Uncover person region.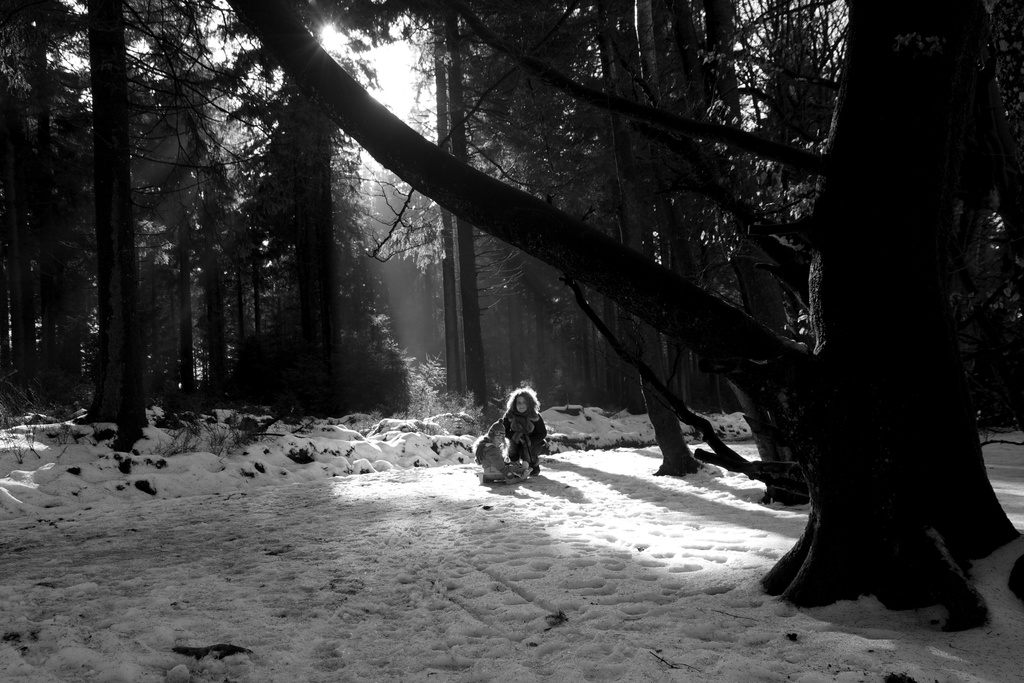
Uncovered: left=474, top=424, right=531, bottom=482.
